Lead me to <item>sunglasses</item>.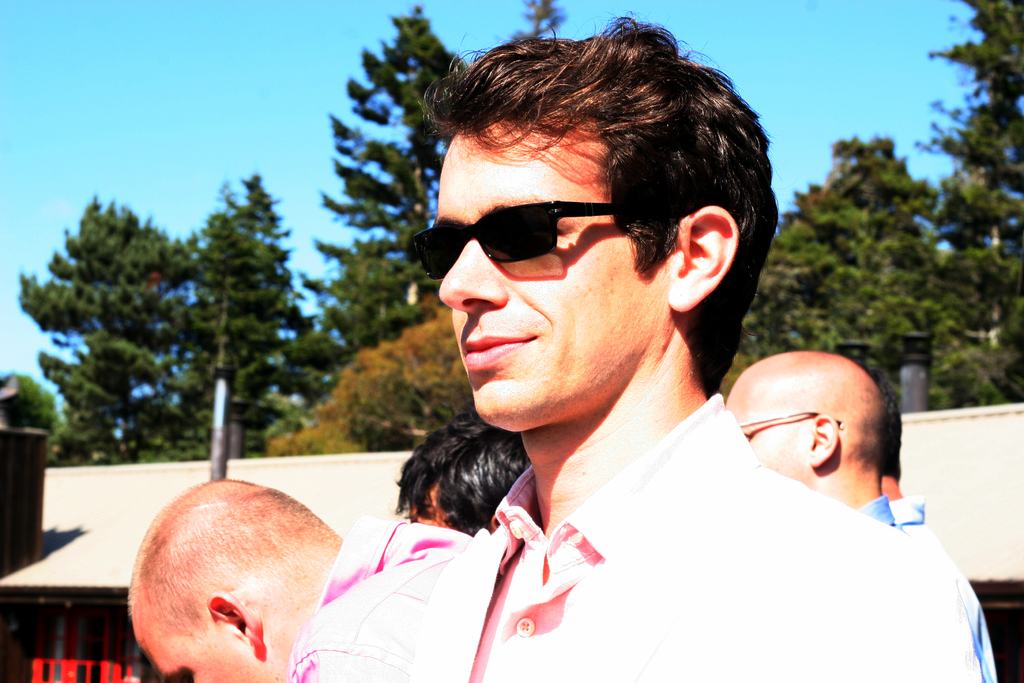
Lead to 410 201 612 279.
